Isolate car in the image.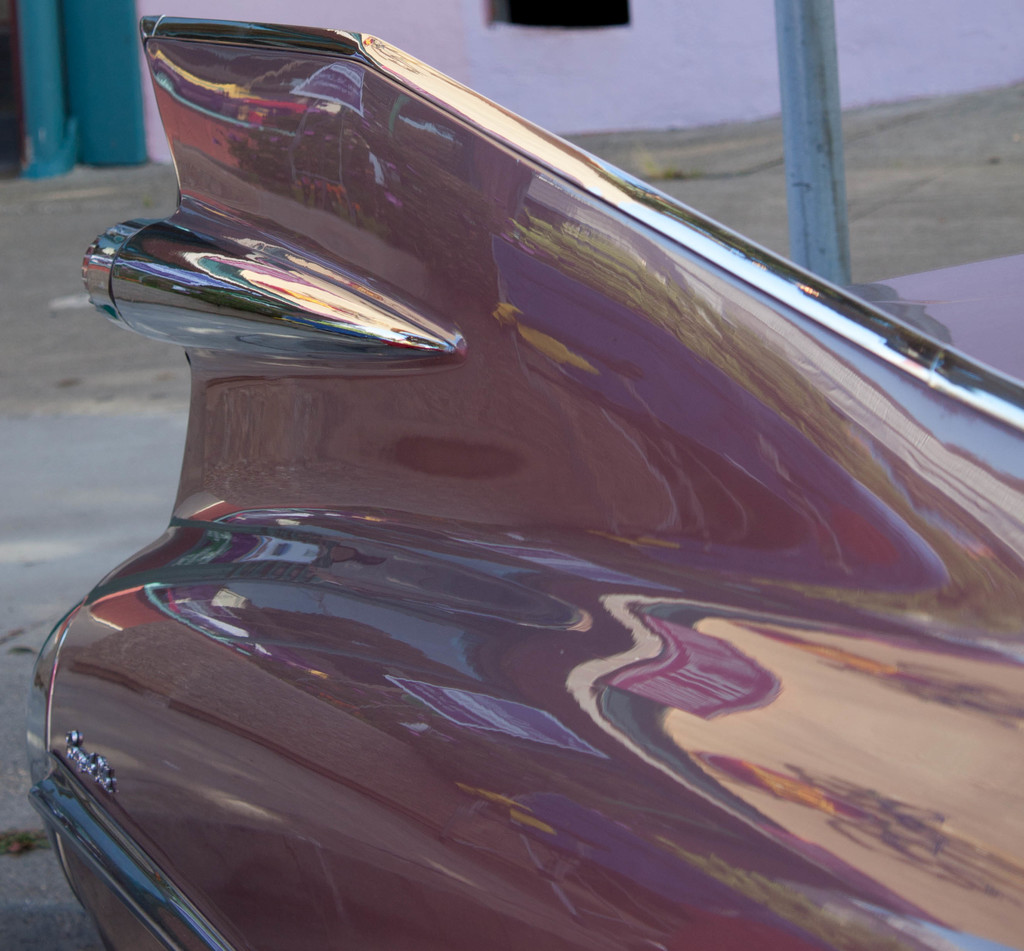
Isolated region: [22,8,1023,950].
